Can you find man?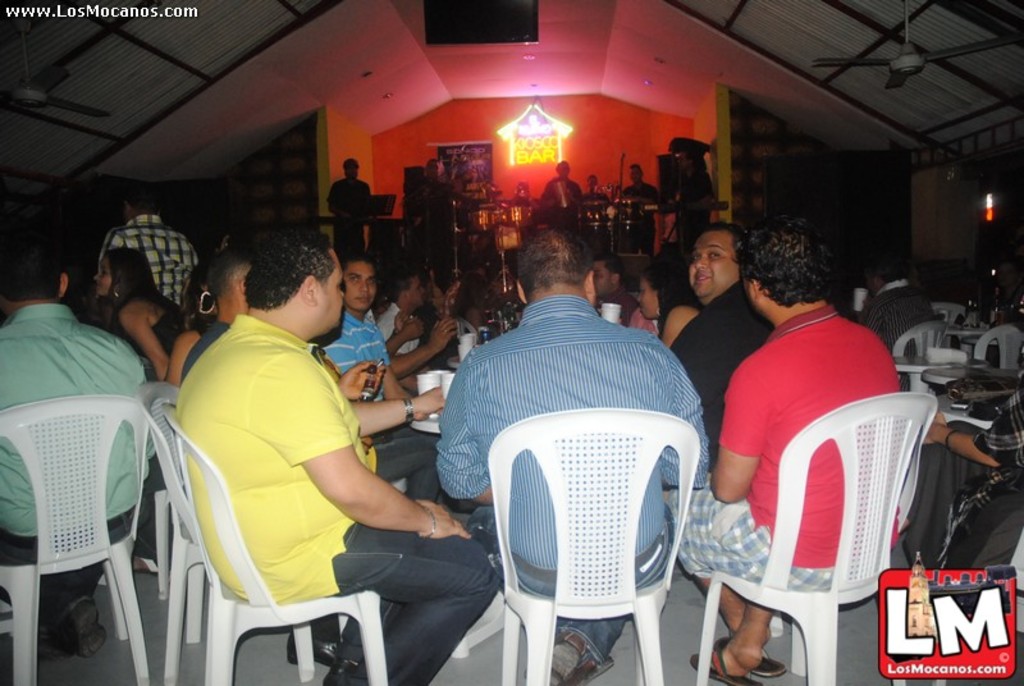
Yes, bounding box: [x1=180, y1=244, x2=255, y2=387].
